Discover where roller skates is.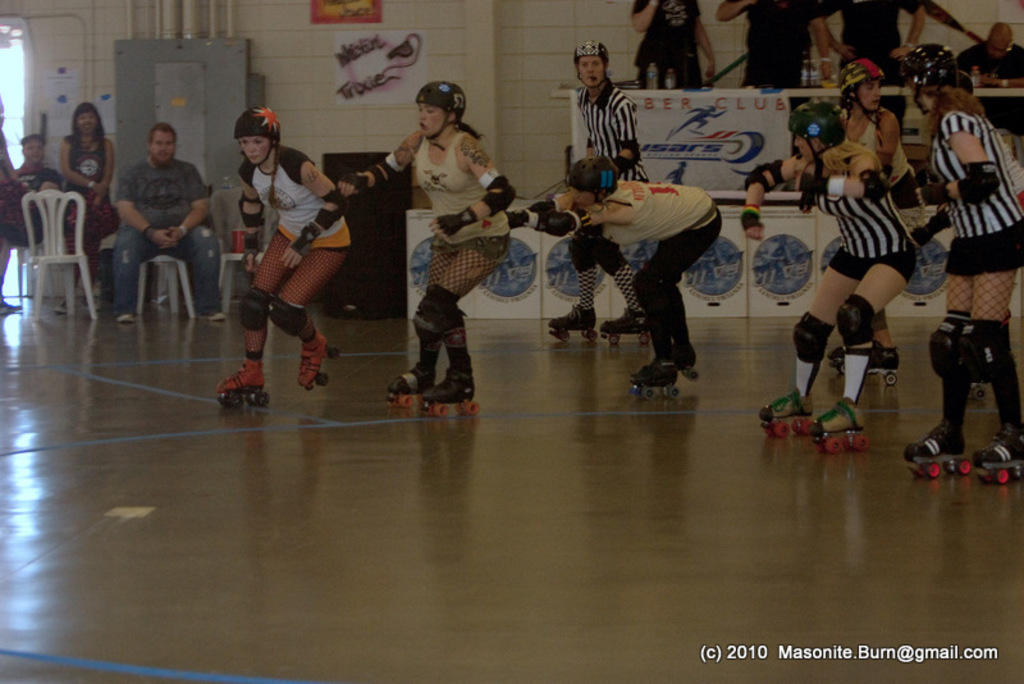
Discovered at box(970, 364, 988, 398).
